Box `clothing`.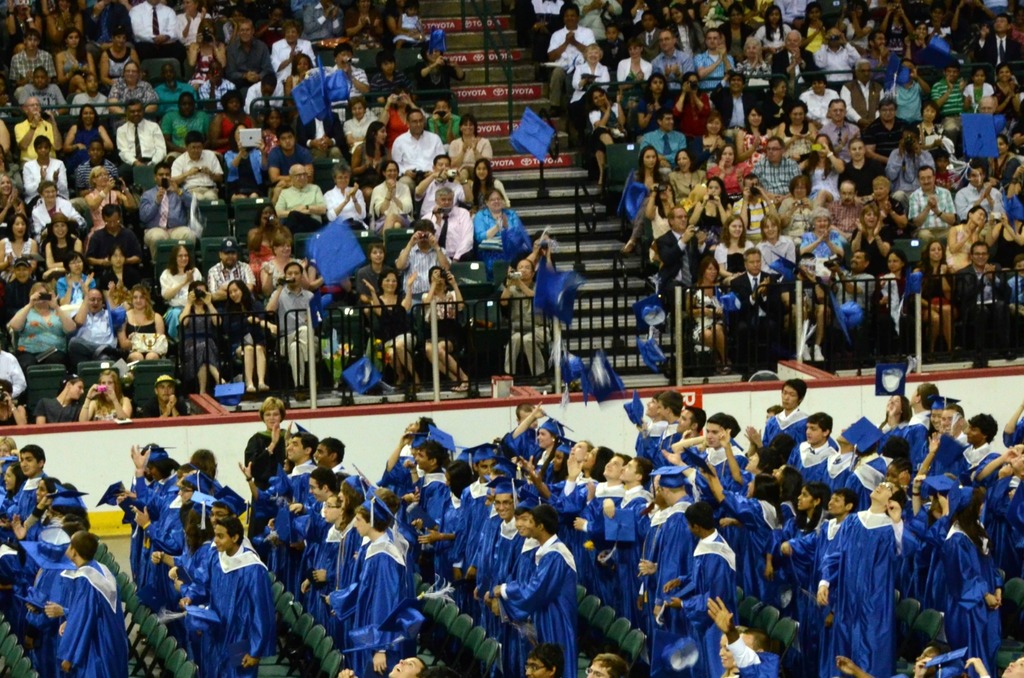
BBox(162, 309, 208, 373).
